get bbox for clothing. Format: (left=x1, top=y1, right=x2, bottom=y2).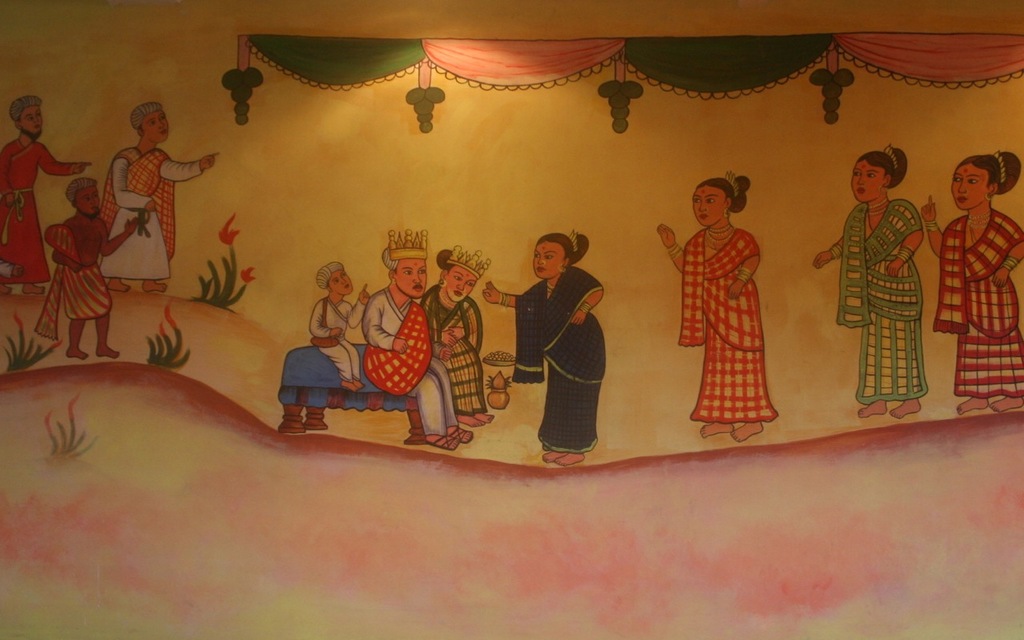
(left=824, top=190, right=928, bottom=397).
